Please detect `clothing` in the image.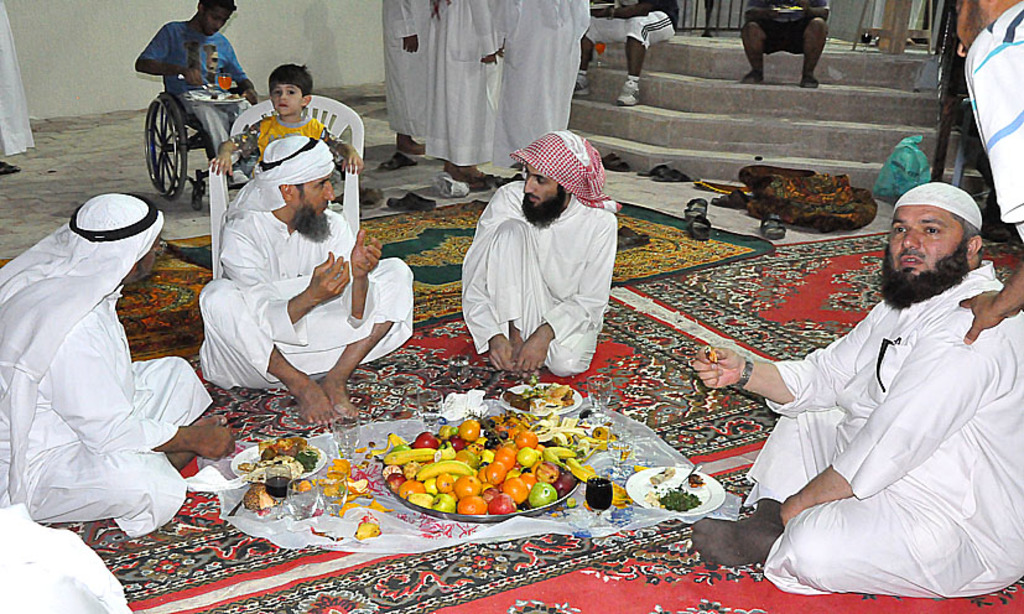
bbox(199, 137, 419, 390).
